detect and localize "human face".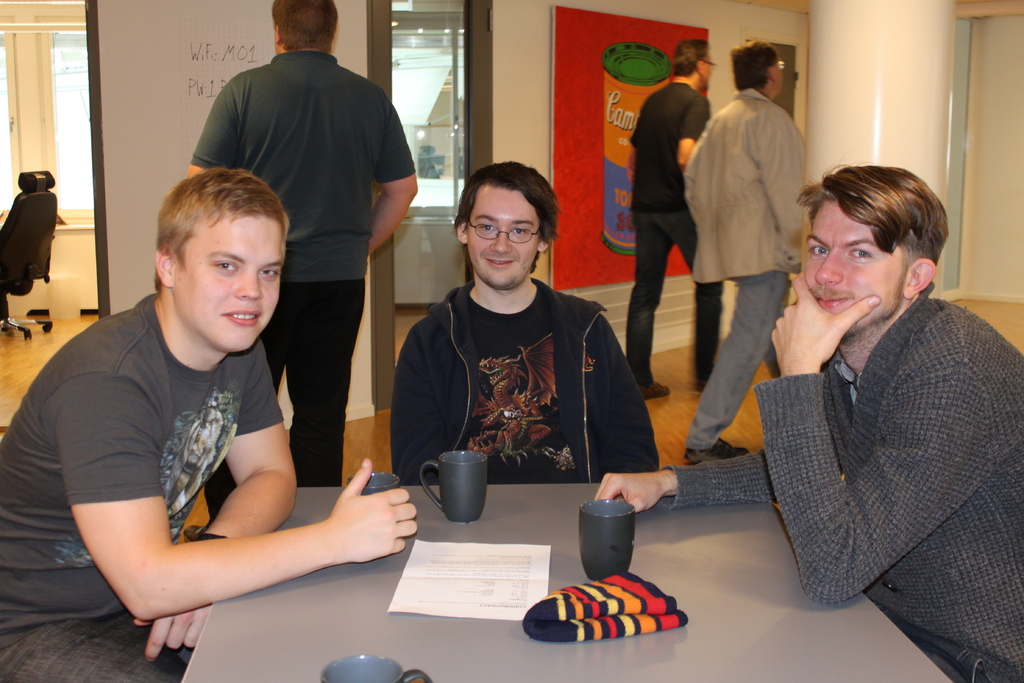
Localized at left=176, top=211, right=296, bottom=363.
